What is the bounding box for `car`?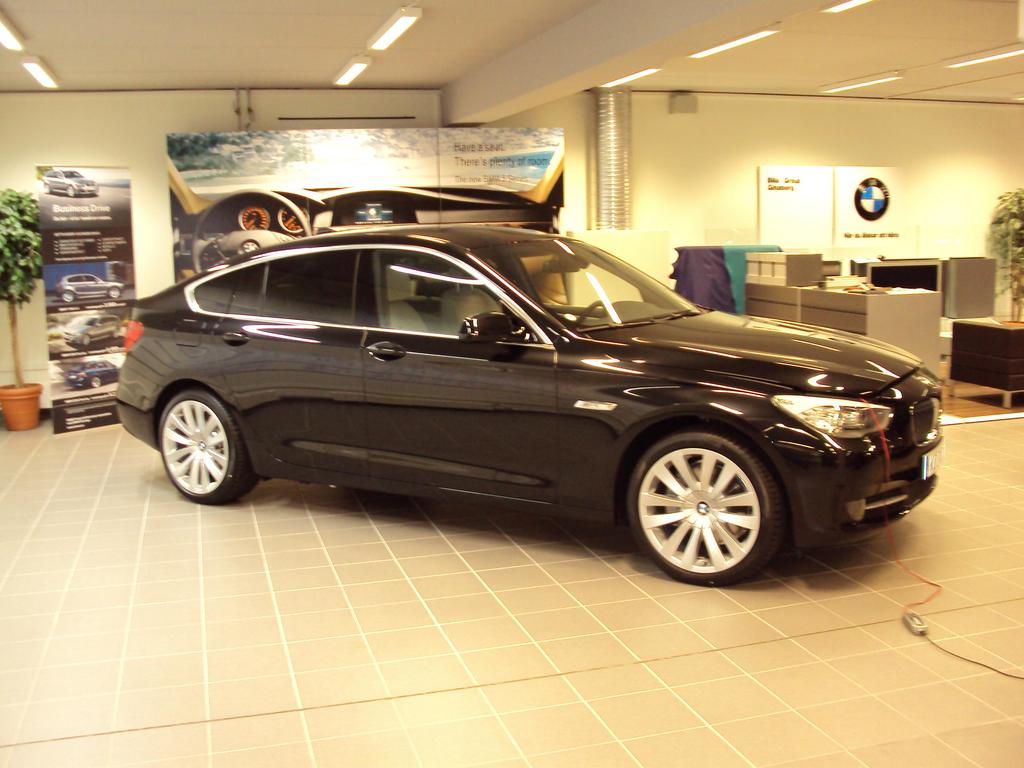
x1=65 y1=313 x2=128 y2=350.
